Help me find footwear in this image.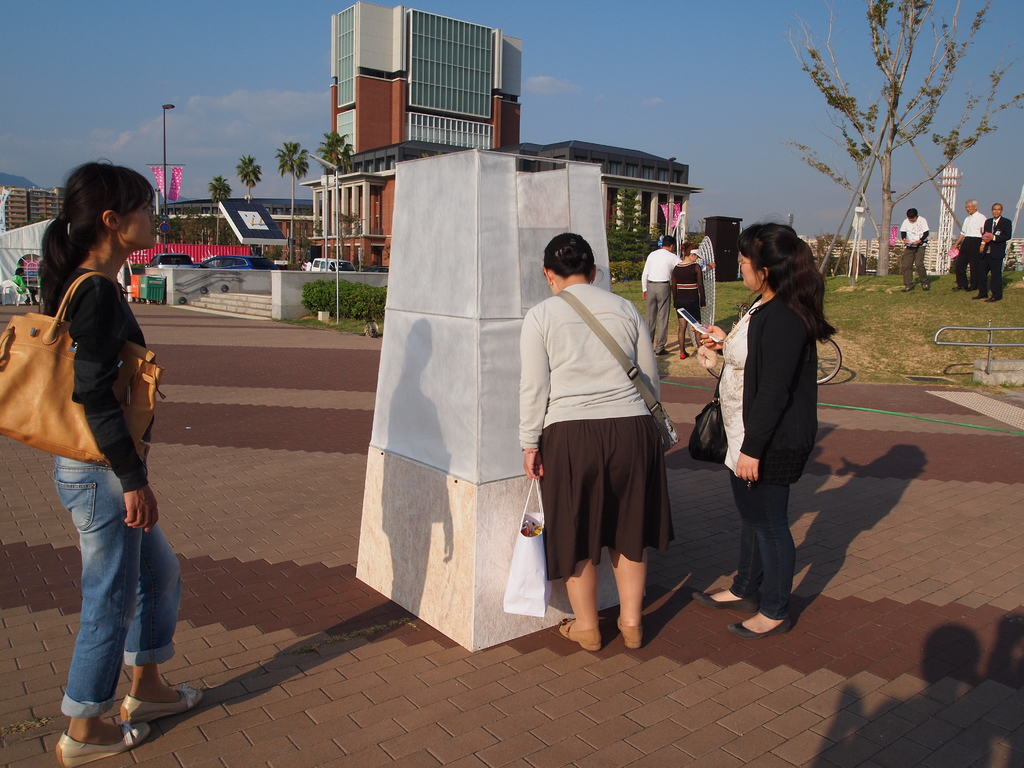
Found it: l=54, t=728, r=148, b=763.
